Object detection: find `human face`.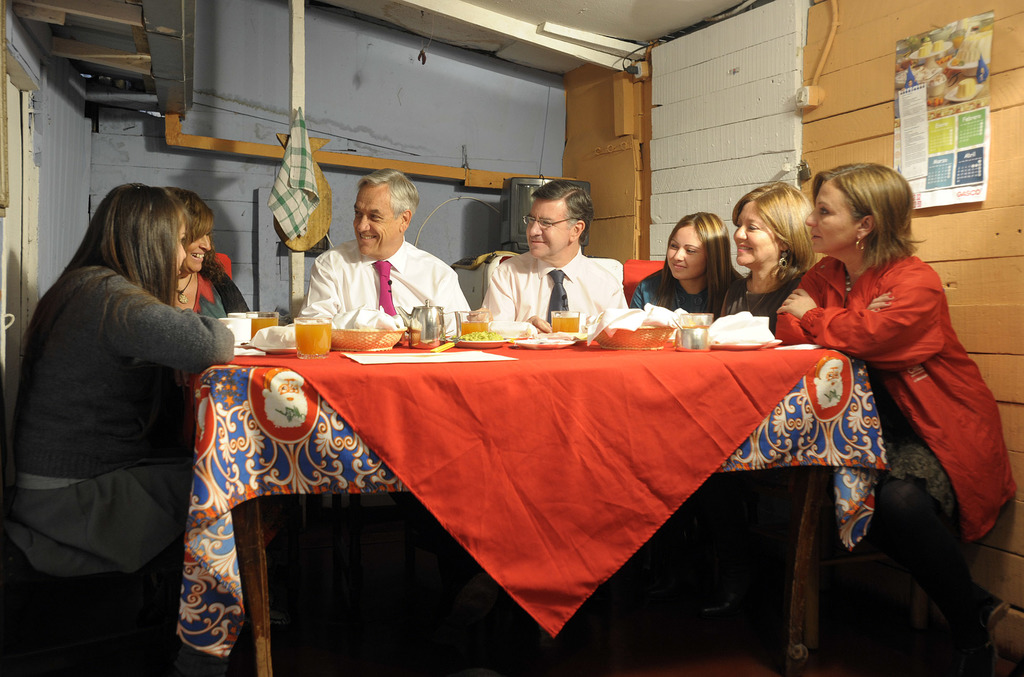
179, 223, 187, 276.
